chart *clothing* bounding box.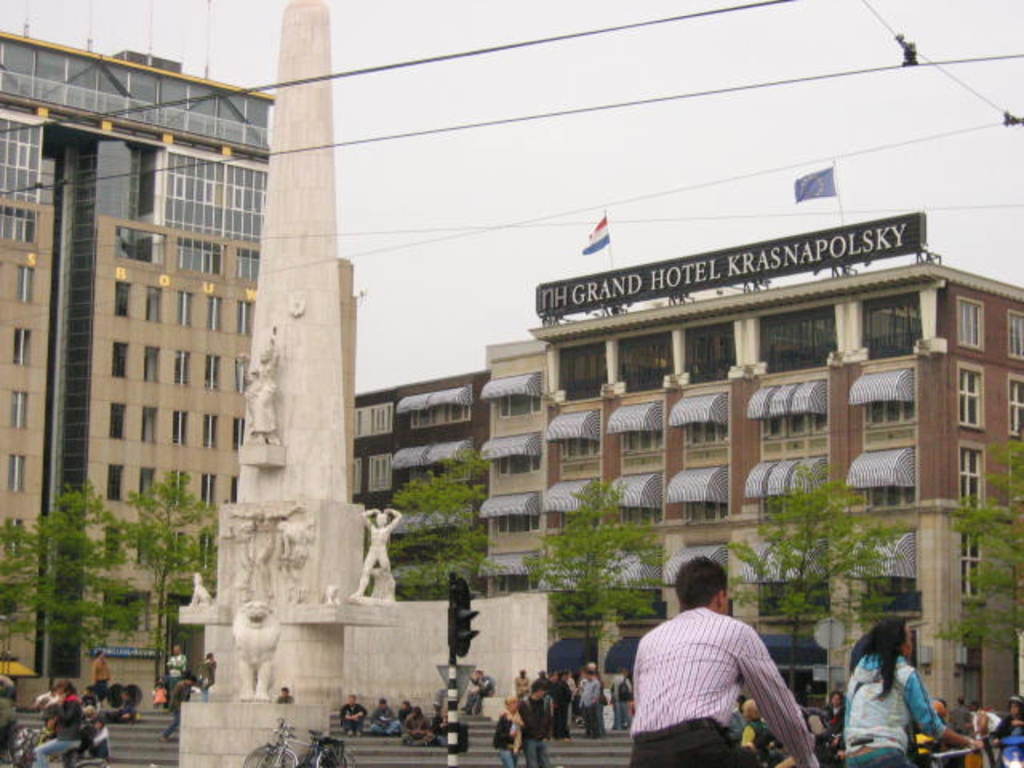
Charted: 160,680,190,734.
